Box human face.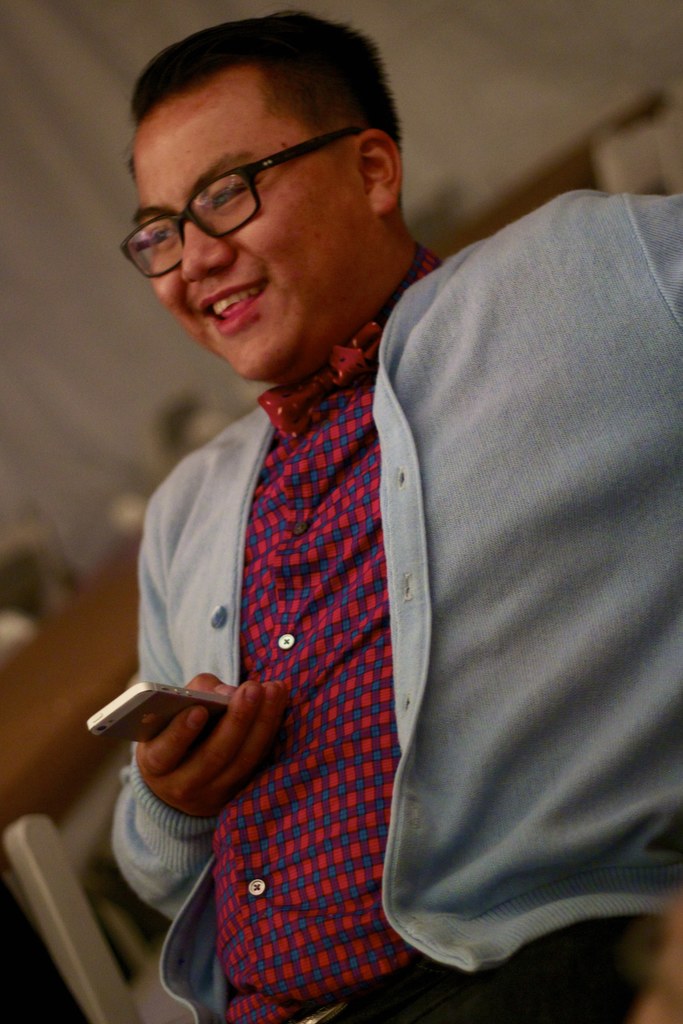
Rect(138, 68, 370, 385).
